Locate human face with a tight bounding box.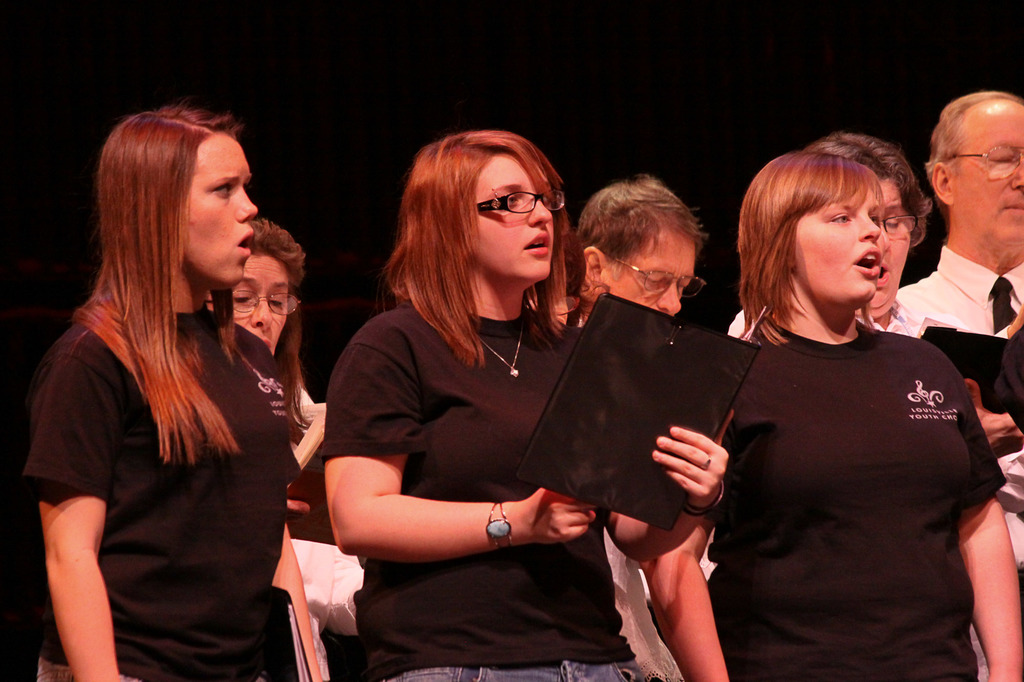
left=612, top=232, right=692, bottom=314.
